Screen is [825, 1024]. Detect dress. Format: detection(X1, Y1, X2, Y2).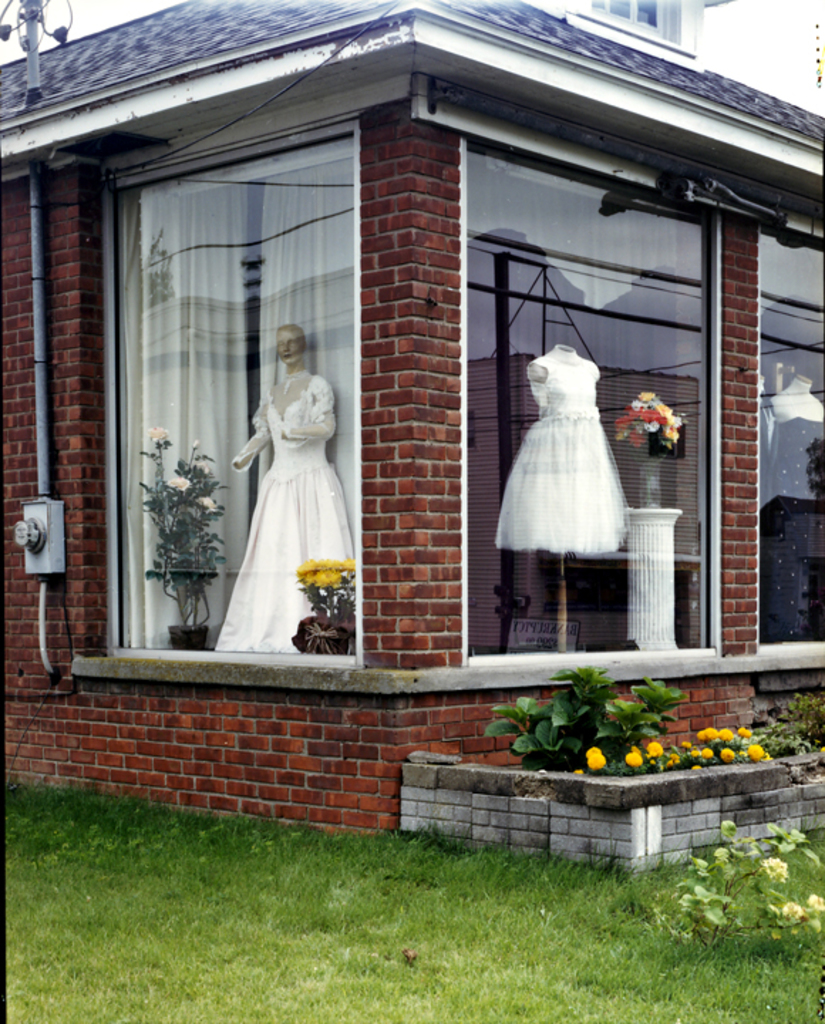
detection(758, 412, 824, 641).
